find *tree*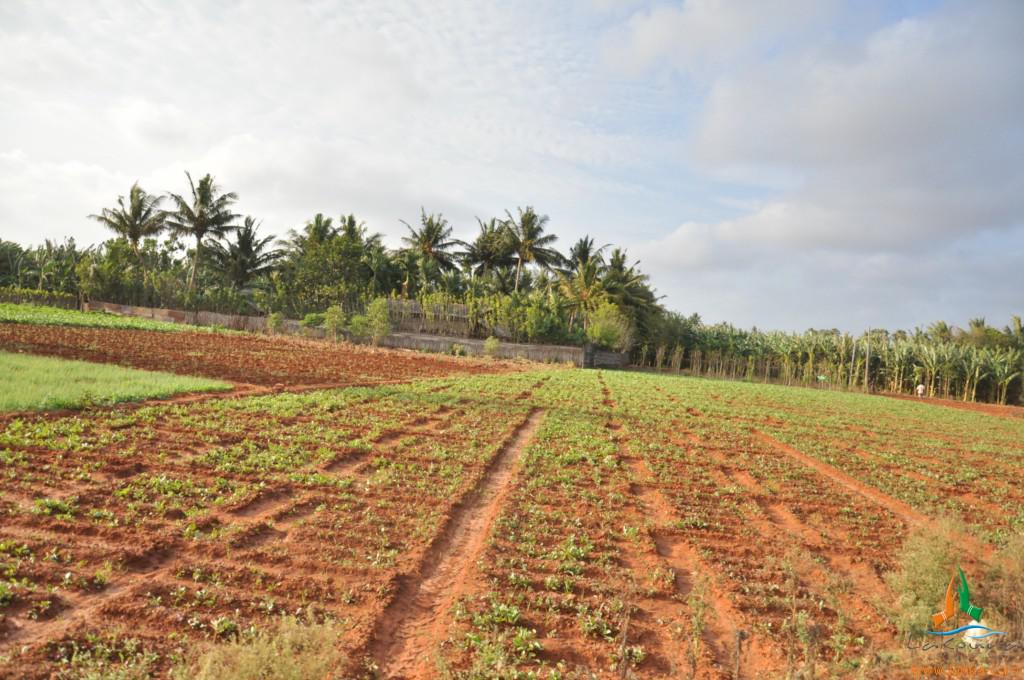
x1=151, y1=168, x2=243, y2=313
